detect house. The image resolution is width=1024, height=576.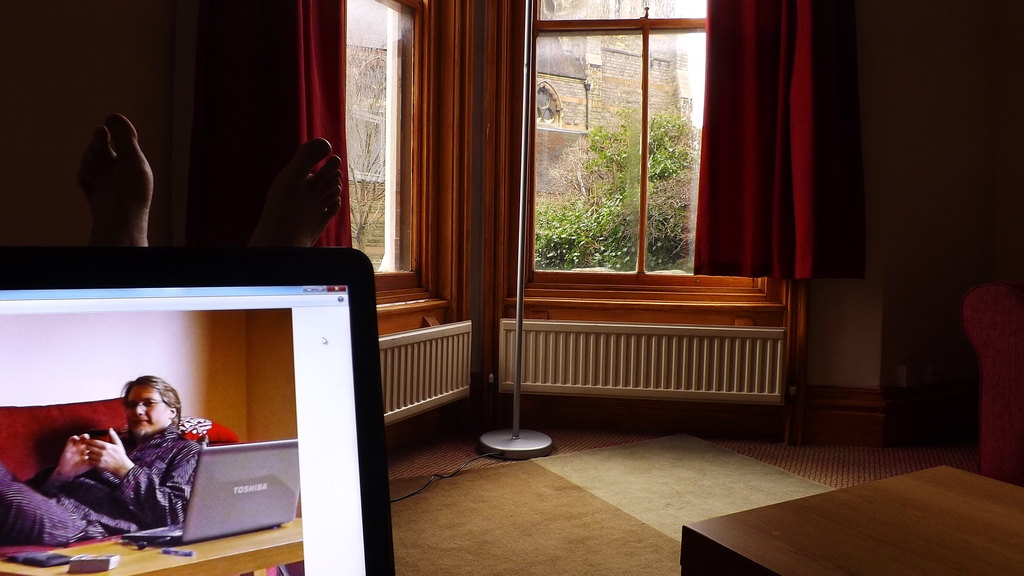
x1=1, y1=0, x2=1023, y2=575.
